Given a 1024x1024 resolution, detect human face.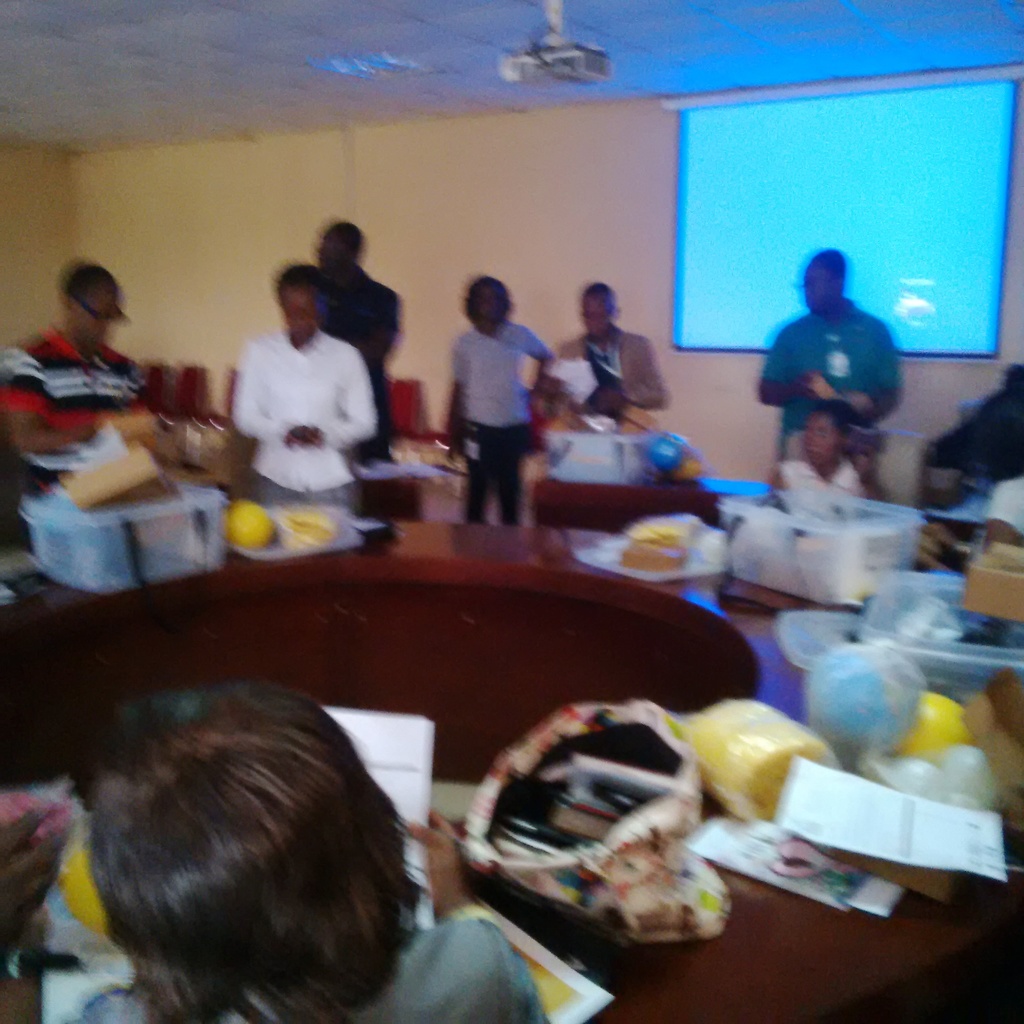
x1=471 y1=281 x2=497 y2=317.
